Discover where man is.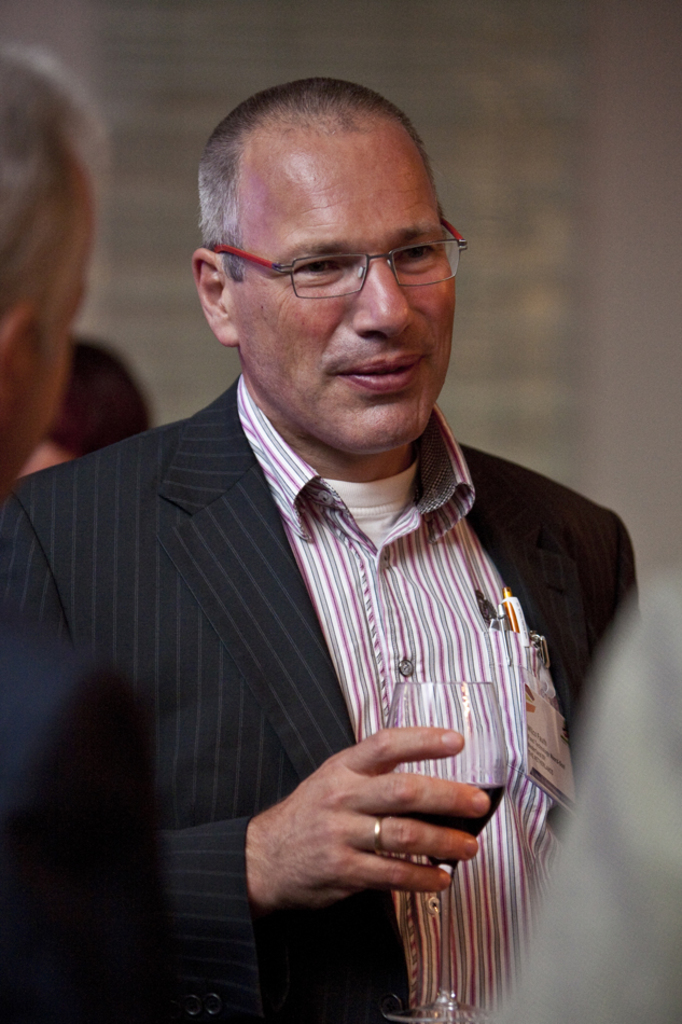
Discovered at x1=0 y1=46 x2=103 y2=473.
